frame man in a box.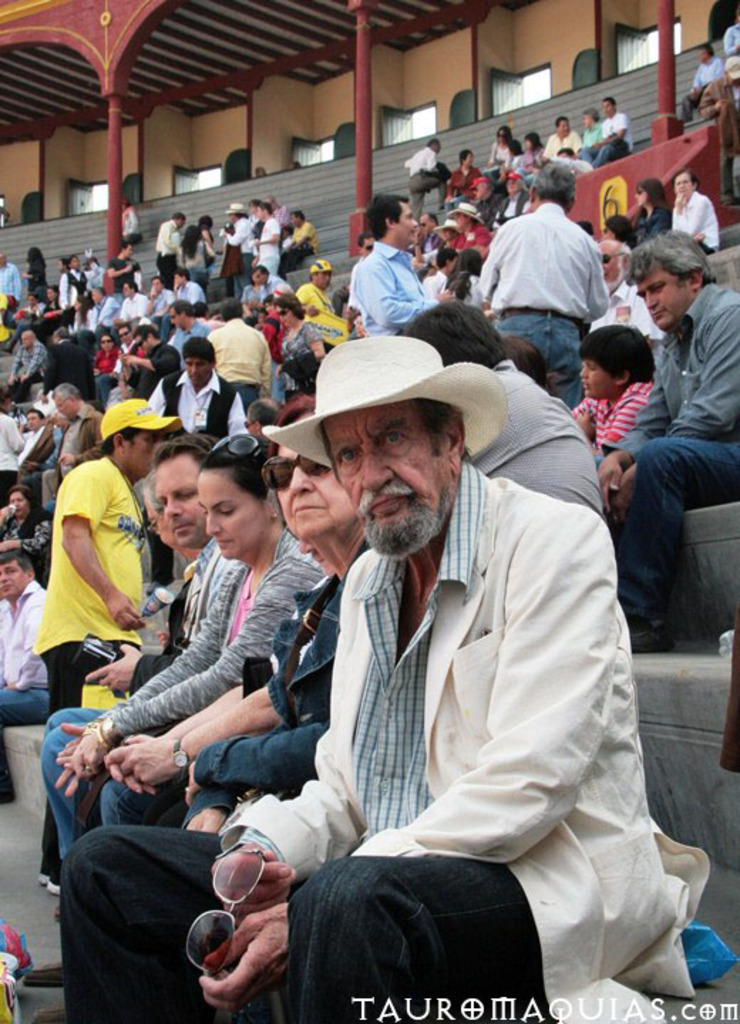
select_region(165, 296, 211, 367).
